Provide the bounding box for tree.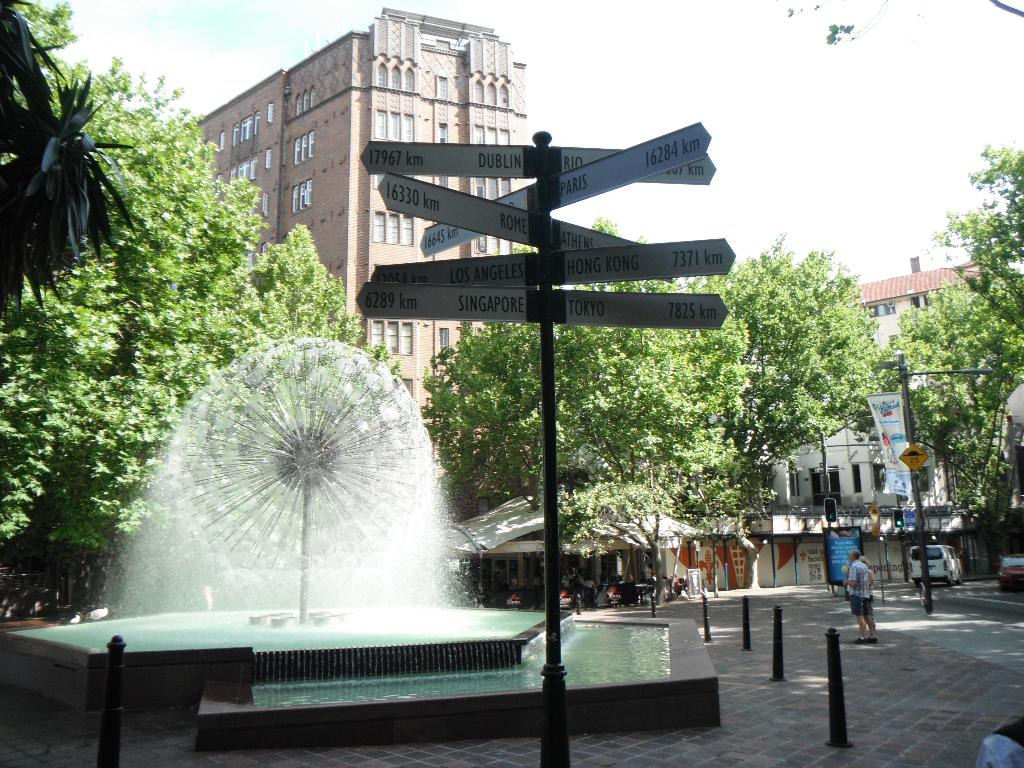
x1=0, y1=0, x2=404, y2=554.
